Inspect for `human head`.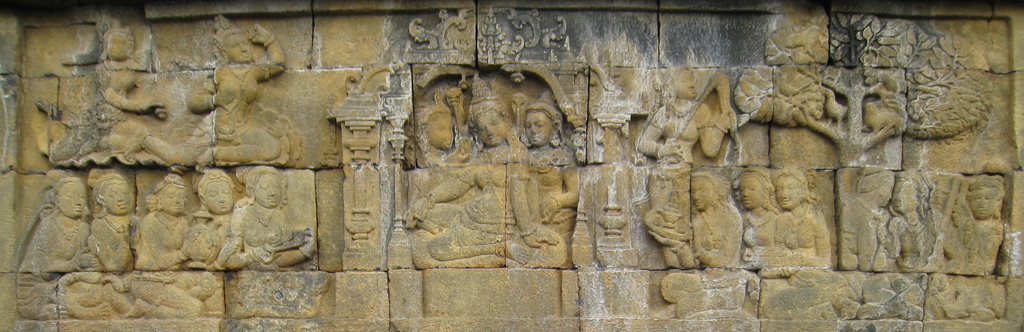
Inspection: box=[221, 24, 258, 63].
